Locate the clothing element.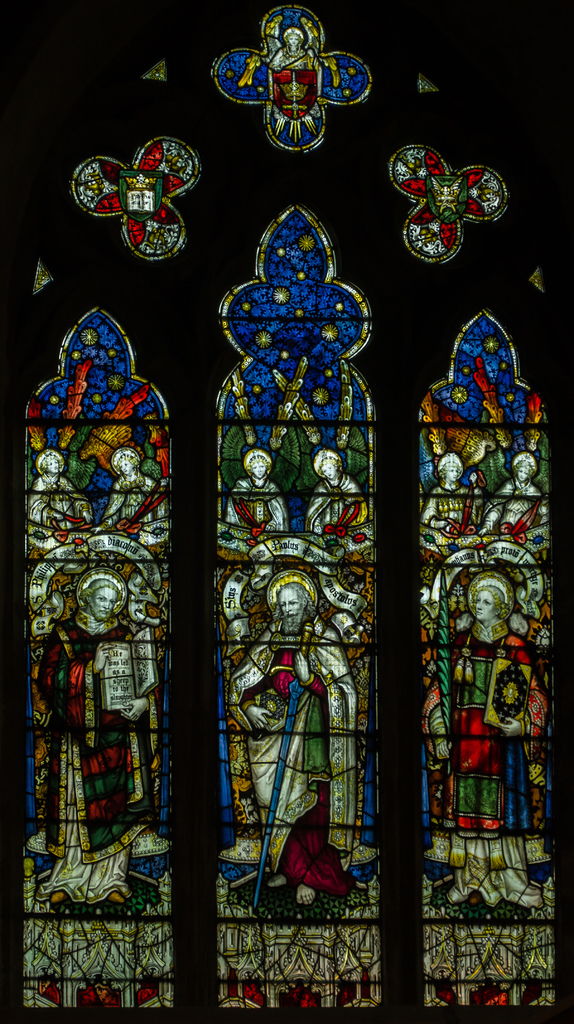
Element bbox: region(228, 609, 358, 910).
